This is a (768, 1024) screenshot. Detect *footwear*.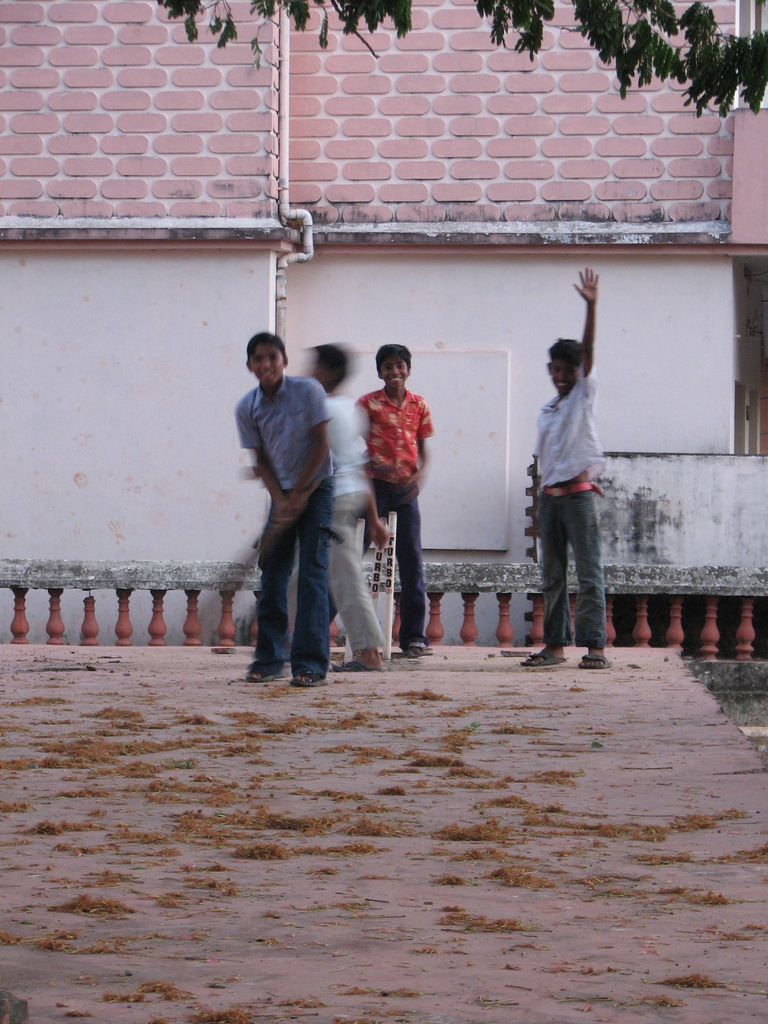
pyautogui.locateOnScreen(520, 652, 566, 666).
